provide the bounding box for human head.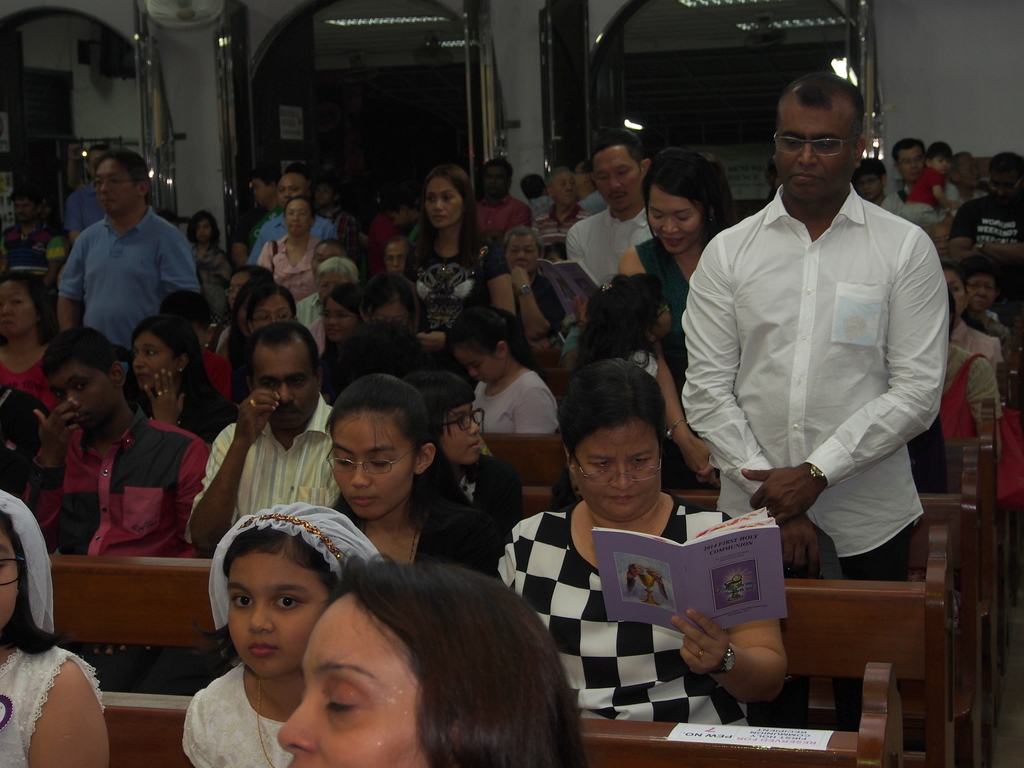
(left=251, top=169, right=276, bottom=209).
